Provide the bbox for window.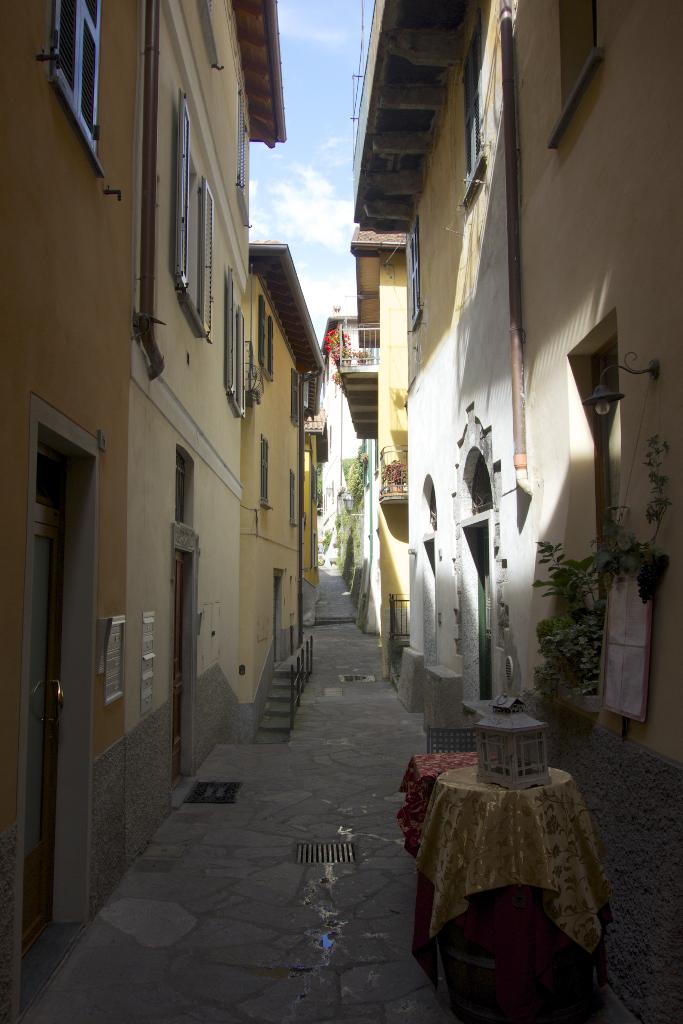
171,84,218,338.
